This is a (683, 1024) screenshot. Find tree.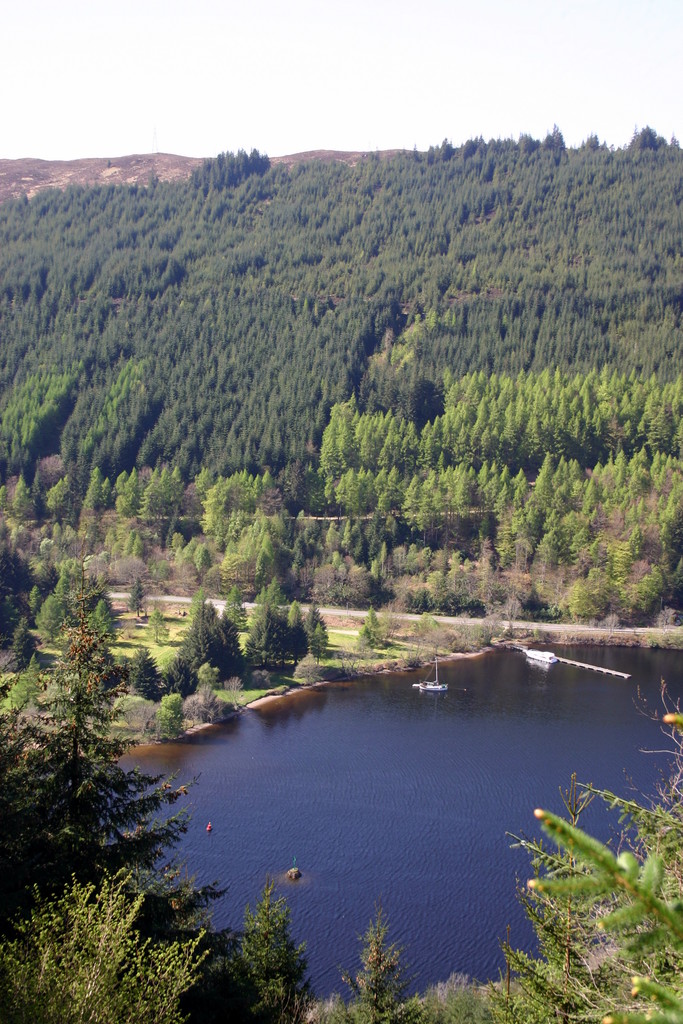
Bounding box: 0/545/219/934.
